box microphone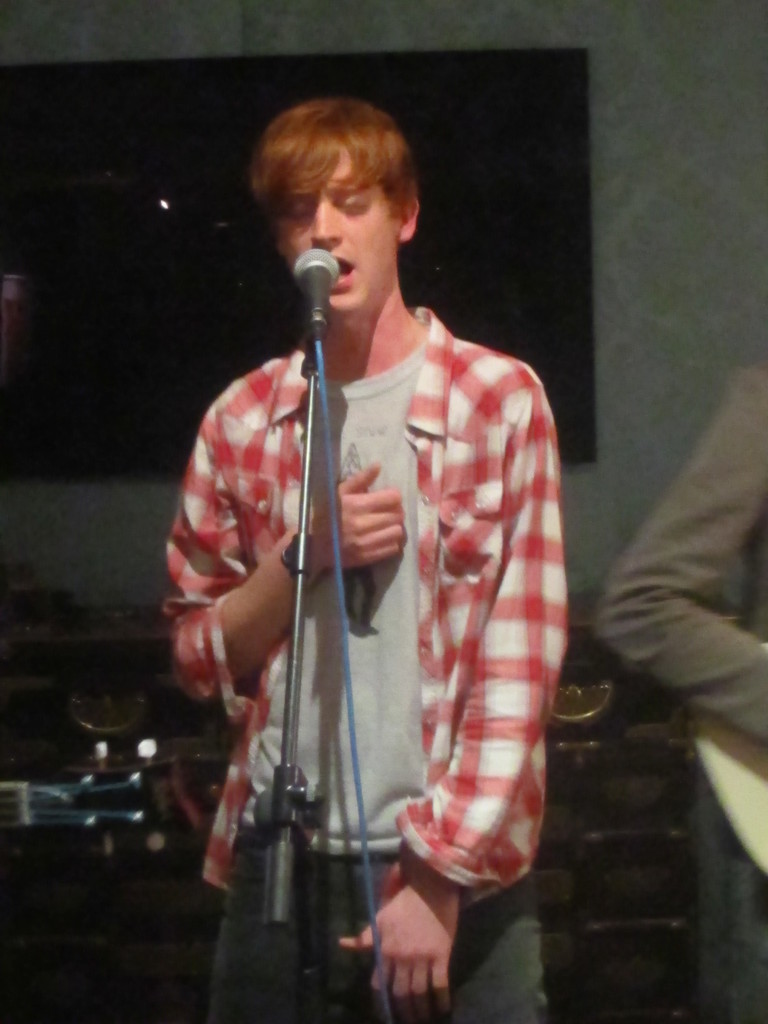
296 248 341 340
